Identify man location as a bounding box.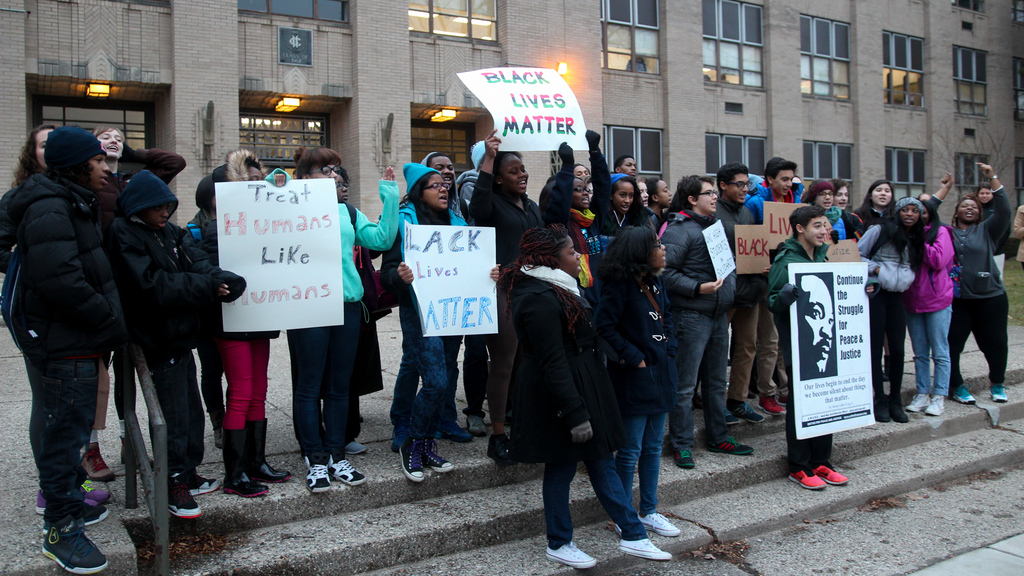
<region>794, 273, 836, 379</region>.
